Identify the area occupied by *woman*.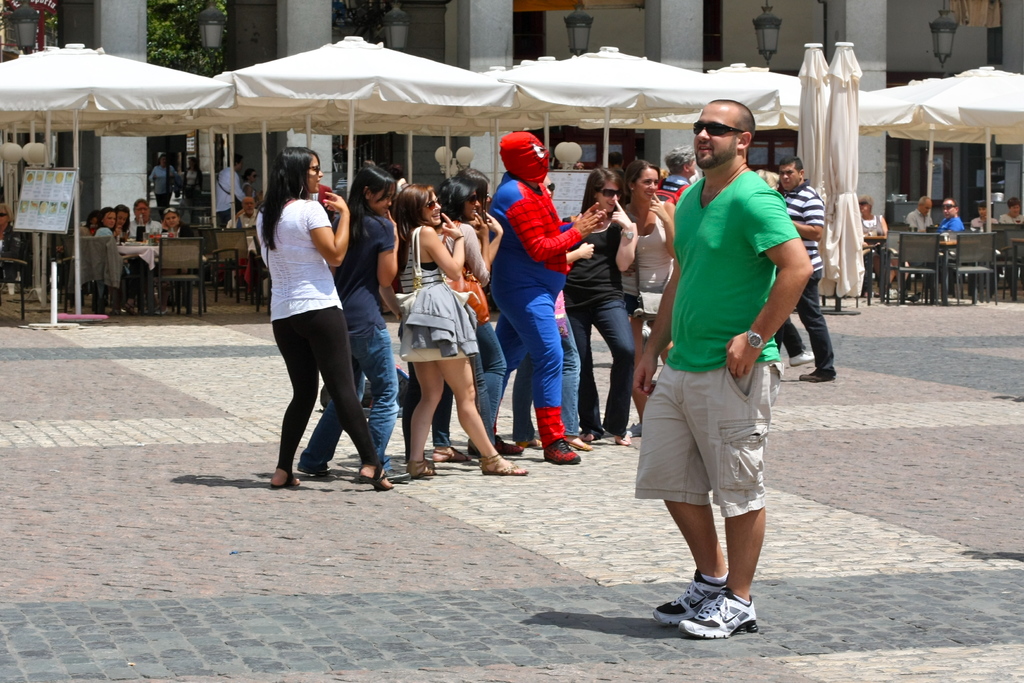
Area: <bbox>428, 176, 504, 467</bbox>.
